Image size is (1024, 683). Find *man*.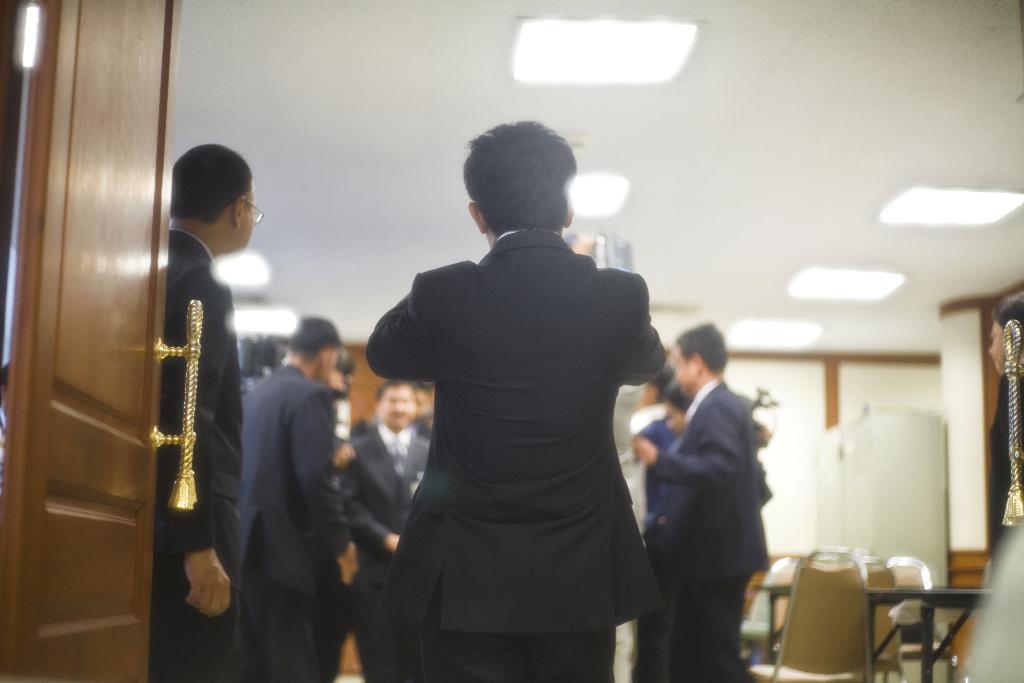
crop(349, 119, 692, 682).
